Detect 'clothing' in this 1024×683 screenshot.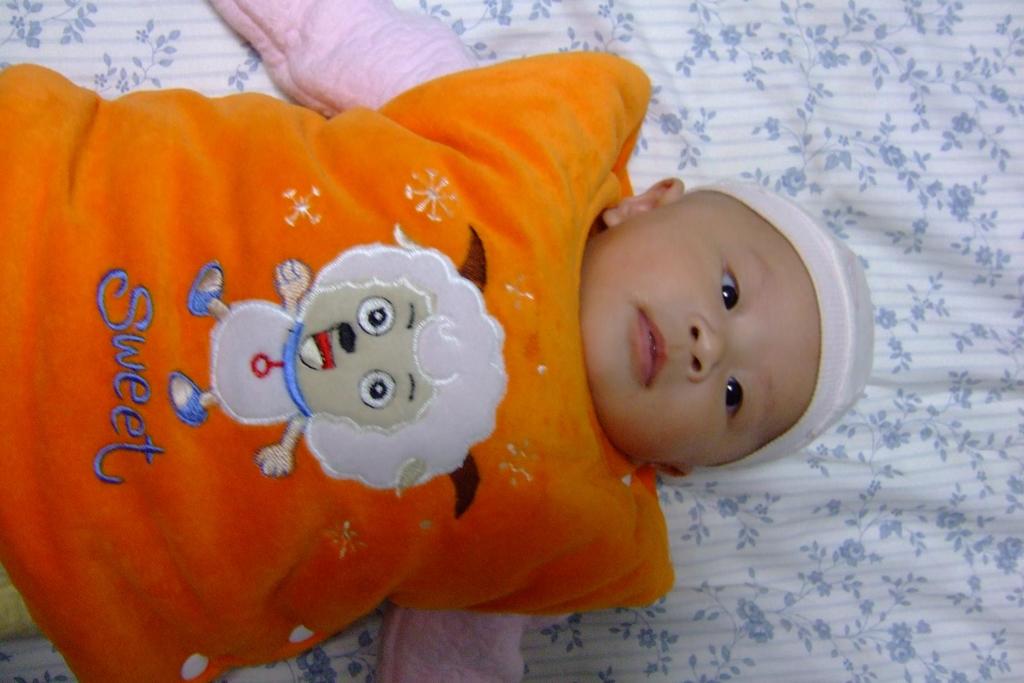
Detection: (0, 0, 676, 682).
